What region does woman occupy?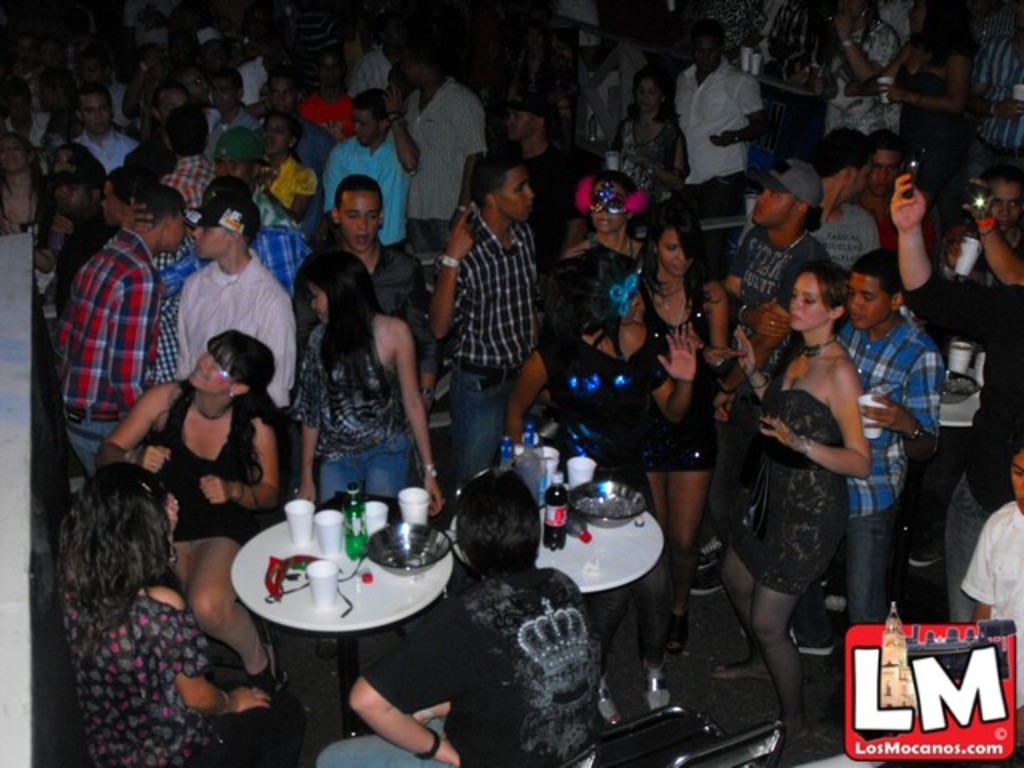
[x1=114, y1=78, x2=187, y2=189].
